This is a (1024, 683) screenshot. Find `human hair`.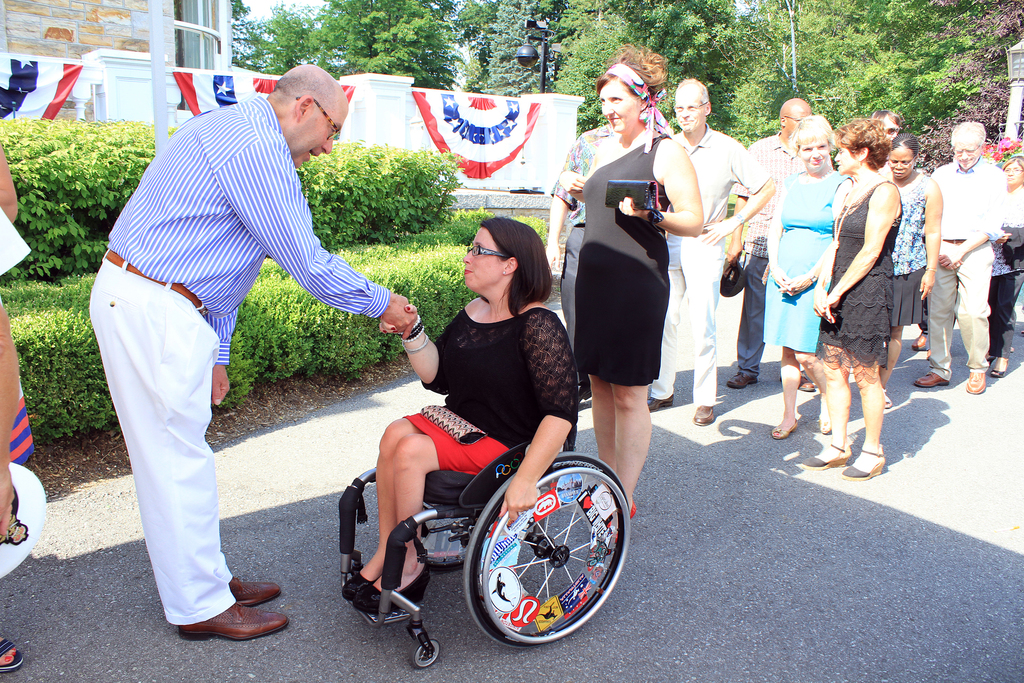
Bounding box: (477, 214, 550, 313).
